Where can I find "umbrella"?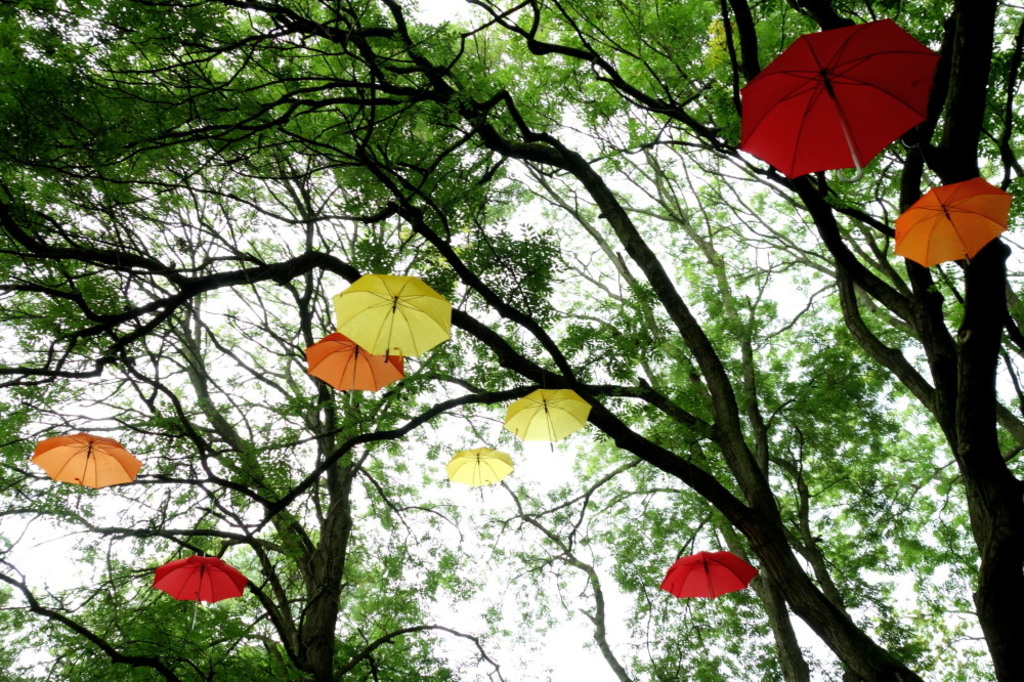
You can find it at <region>735, 17, 933, 185</region>.
